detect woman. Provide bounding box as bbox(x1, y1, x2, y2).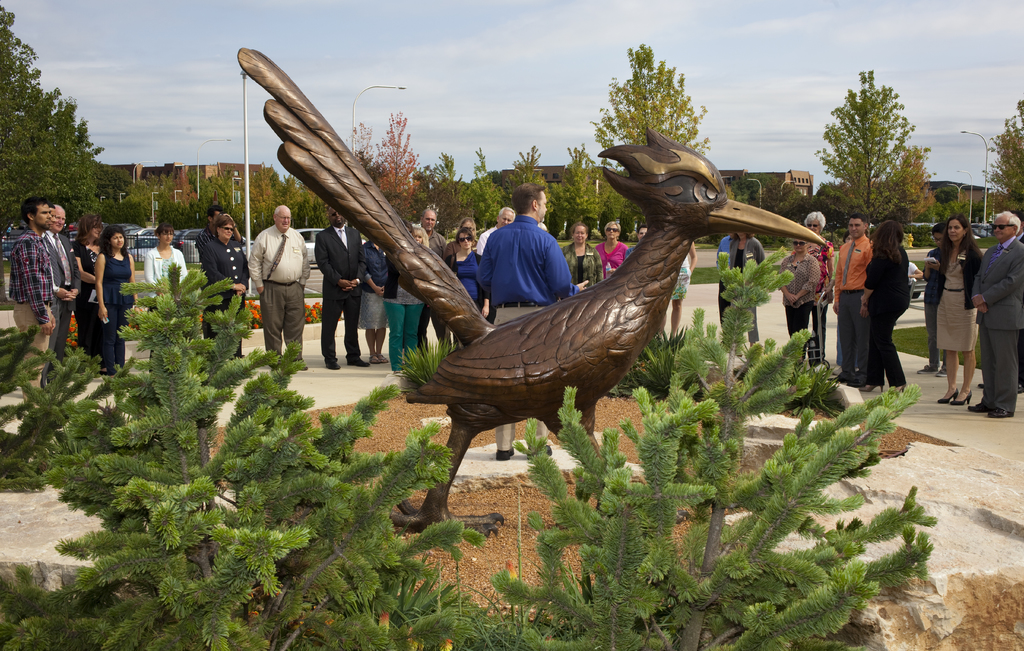
bbox(68, 211, 109, 360).
